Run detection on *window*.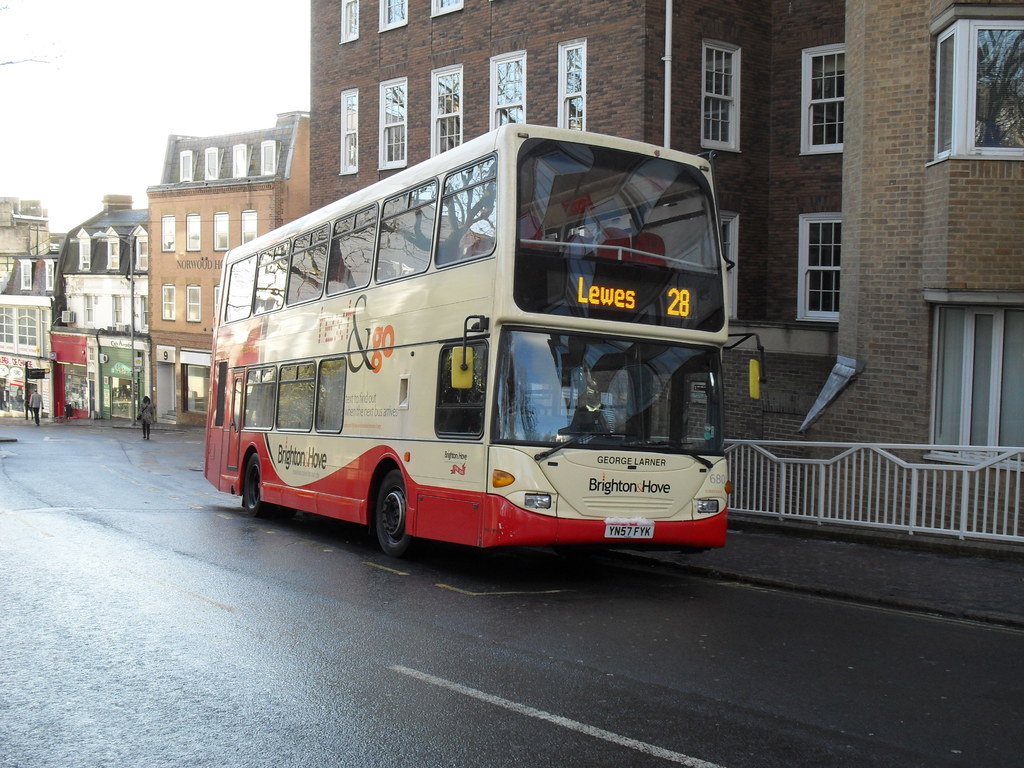
Result: [left=338, top=0, right=360, bottom=41].
